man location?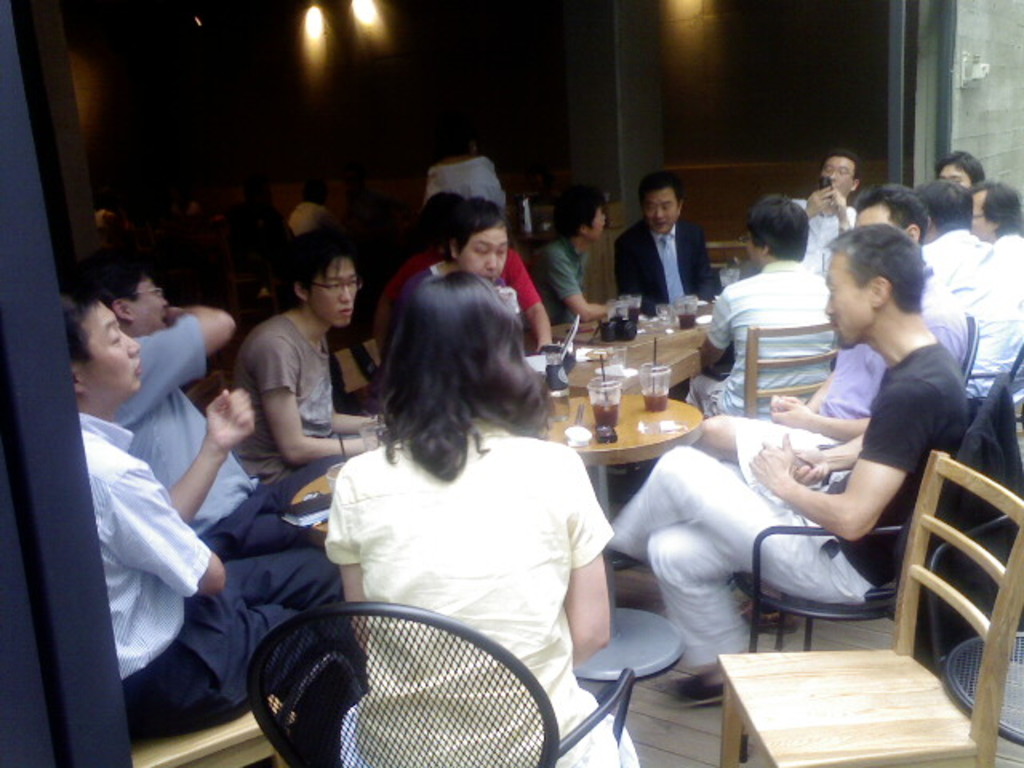
box(690, 192, 834, 421)
